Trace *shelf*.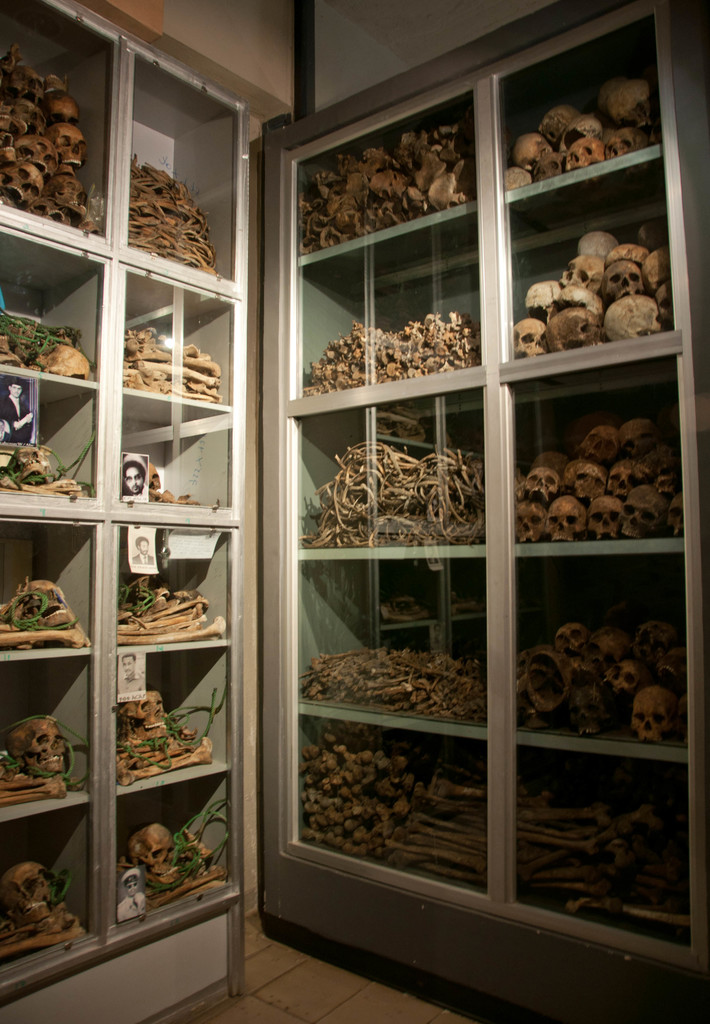
Traced to (x1=294, y1=385, x2=472, y2=579).
